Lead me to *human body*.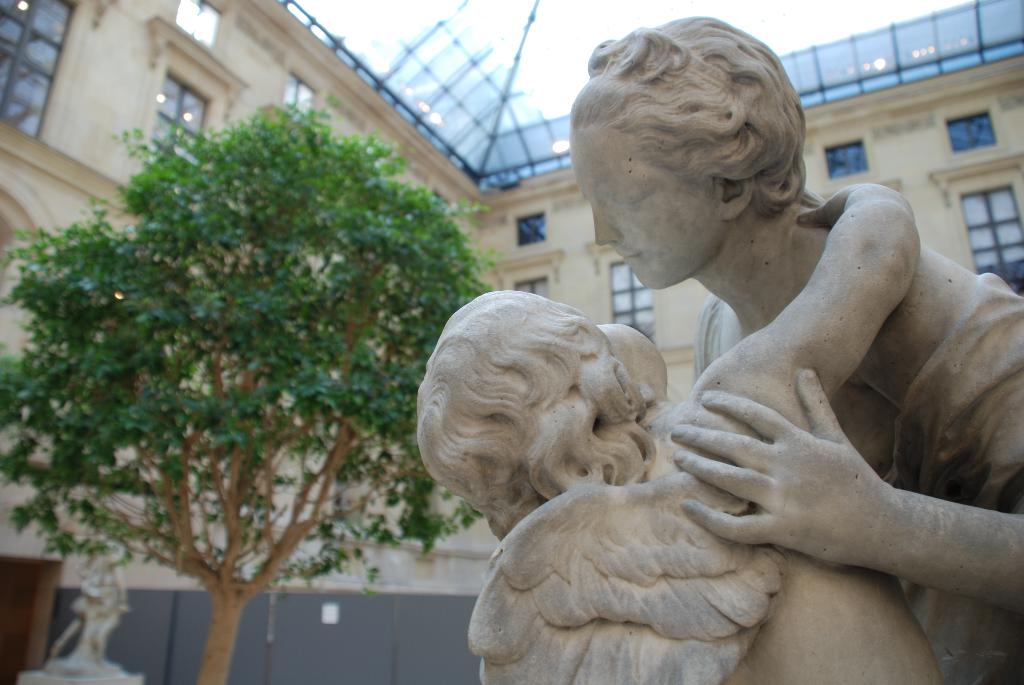
Lead to crop(569, 15, 1023, 684).
